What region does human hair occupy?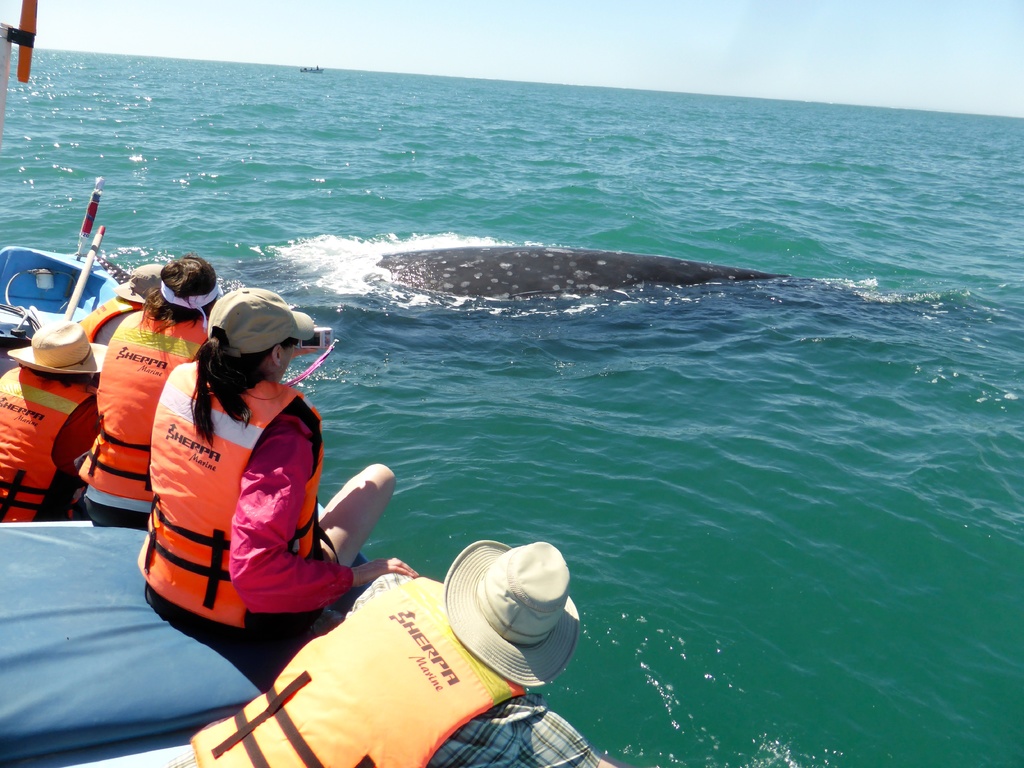
pyautogui.locateOnScreen(186, 310, 289, 424).
